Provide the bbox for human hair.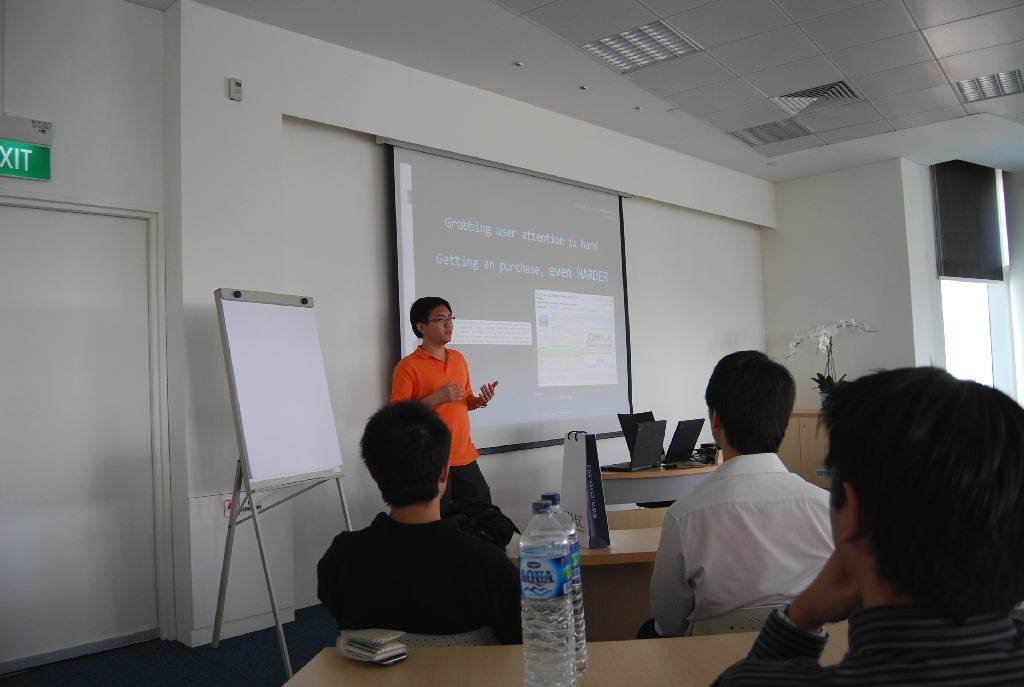
pyautogui.locateOnScreen(809, 363, 1023, 621).
